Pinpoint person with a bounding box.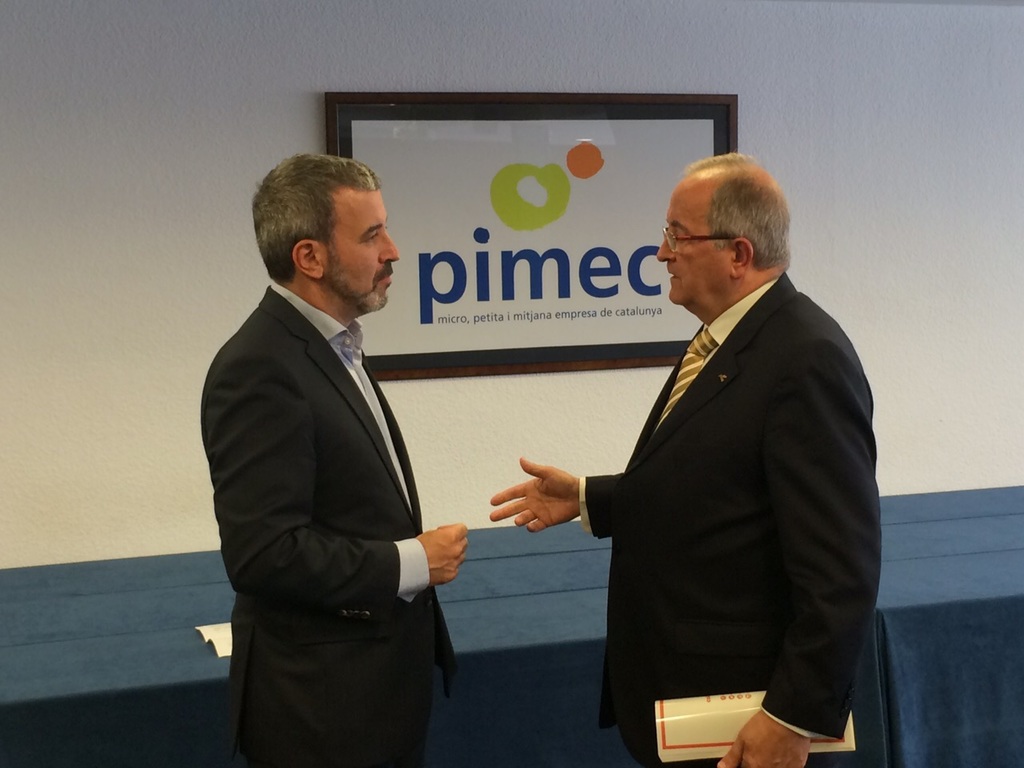
box=[196, 146, 474, 767].
